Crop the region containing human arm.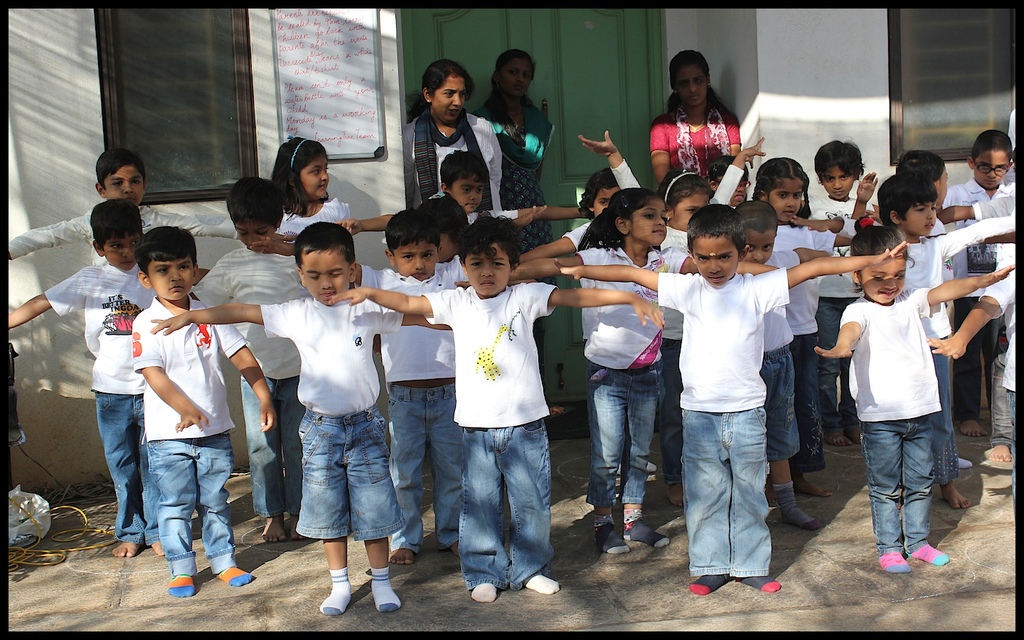
Crop region: (x1=575, y1=122, x2=643, y2=197).
